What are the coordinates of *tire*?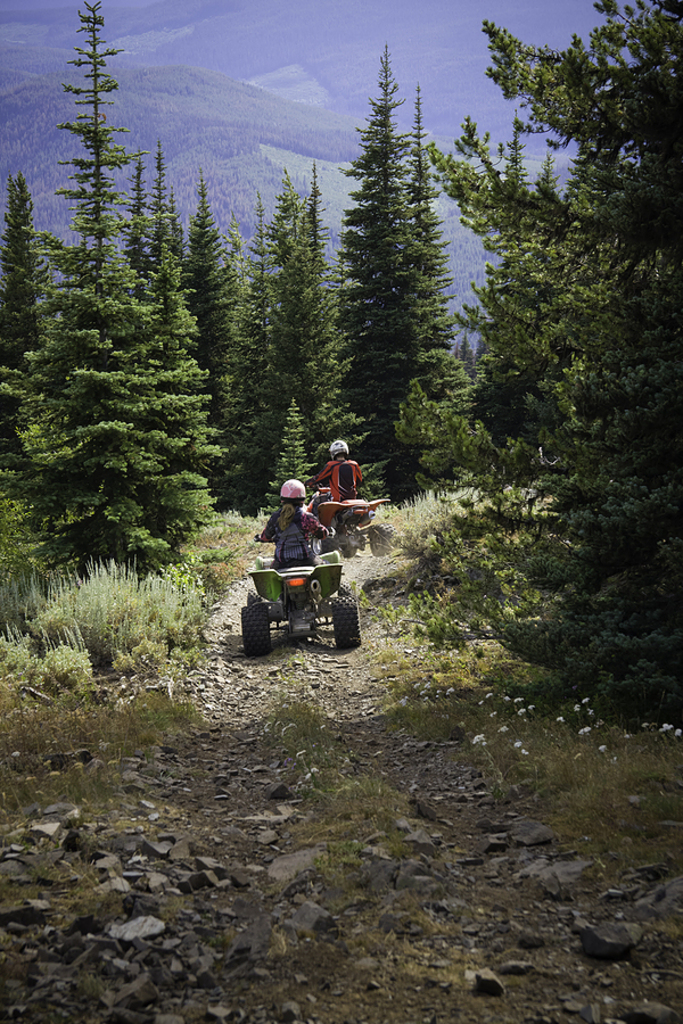
BBox(308, 536, 332, 555).
